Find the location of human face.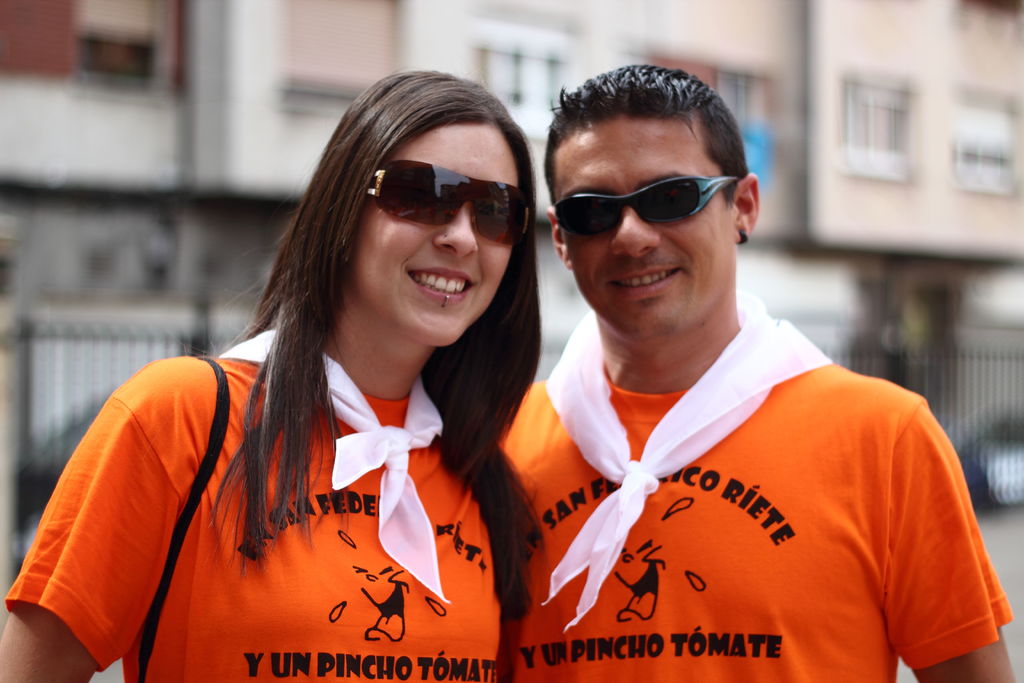
Location: bbox=(547, 110, 737, 336).
